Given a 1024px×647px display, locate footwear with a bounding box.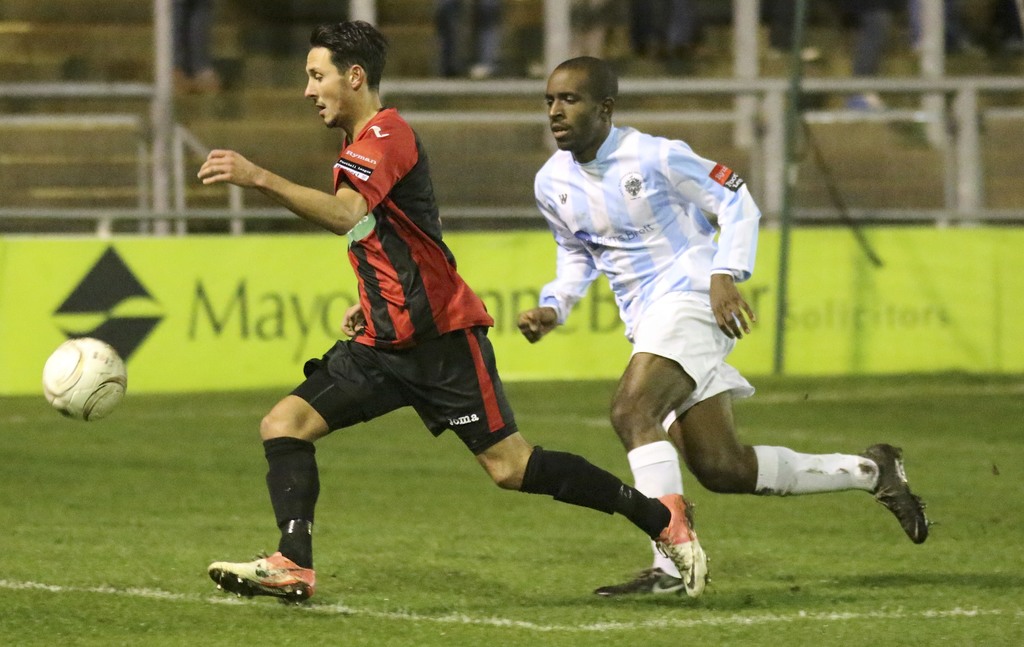
Located: {"x1": 595, "y1": 565, "x2": 688, "y2": 600}.
